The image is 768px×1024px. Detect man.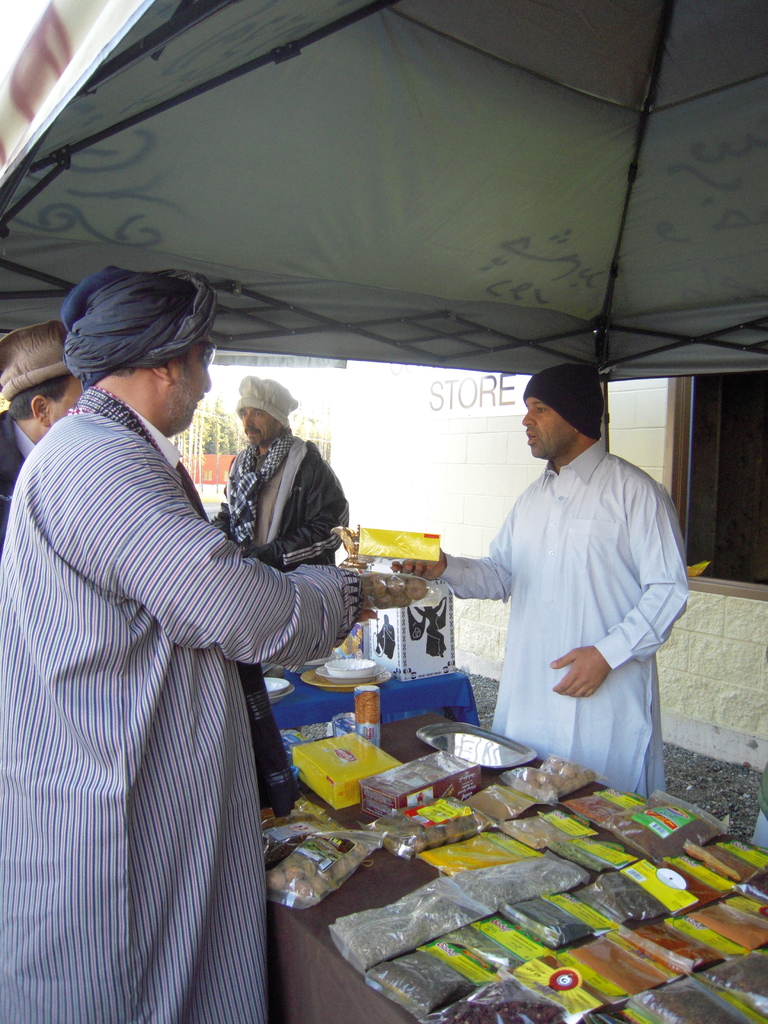
Detection: Rect(387, 359, 693, 802).
